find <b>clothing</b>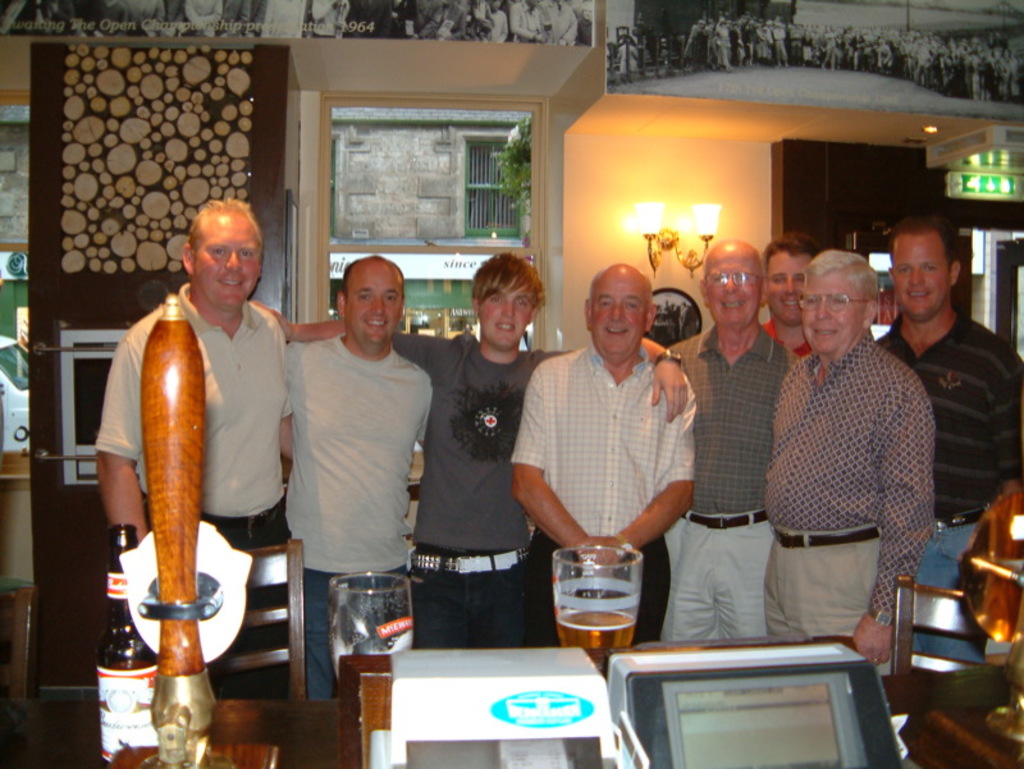
872,298,1023,591
